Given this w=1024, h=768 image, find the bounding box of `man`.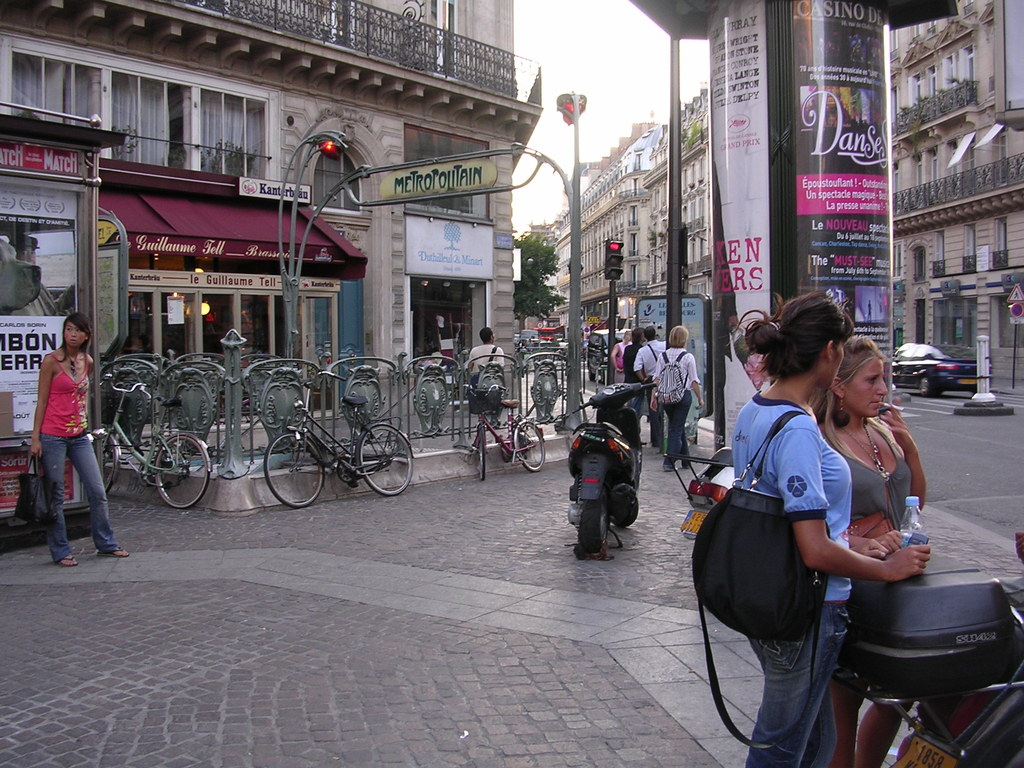
detection(31, 315, 137, 569).
